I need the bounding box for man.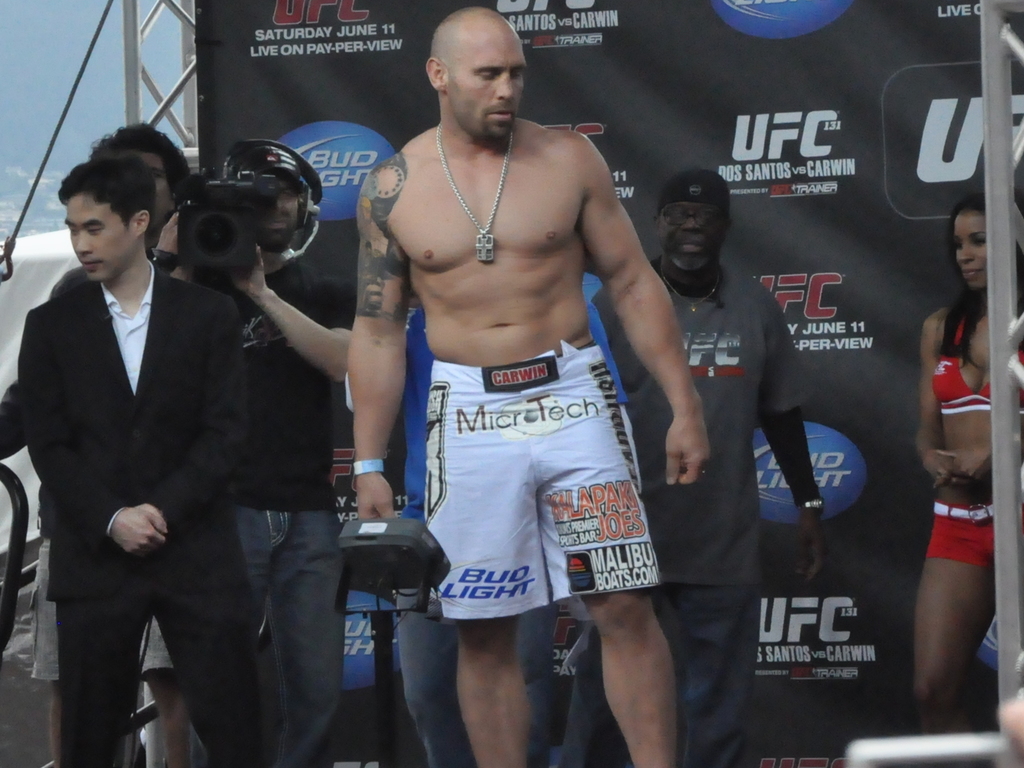
Here it is: {"left": 352, "top": 1, "right": 716, "bottom": 767}.
